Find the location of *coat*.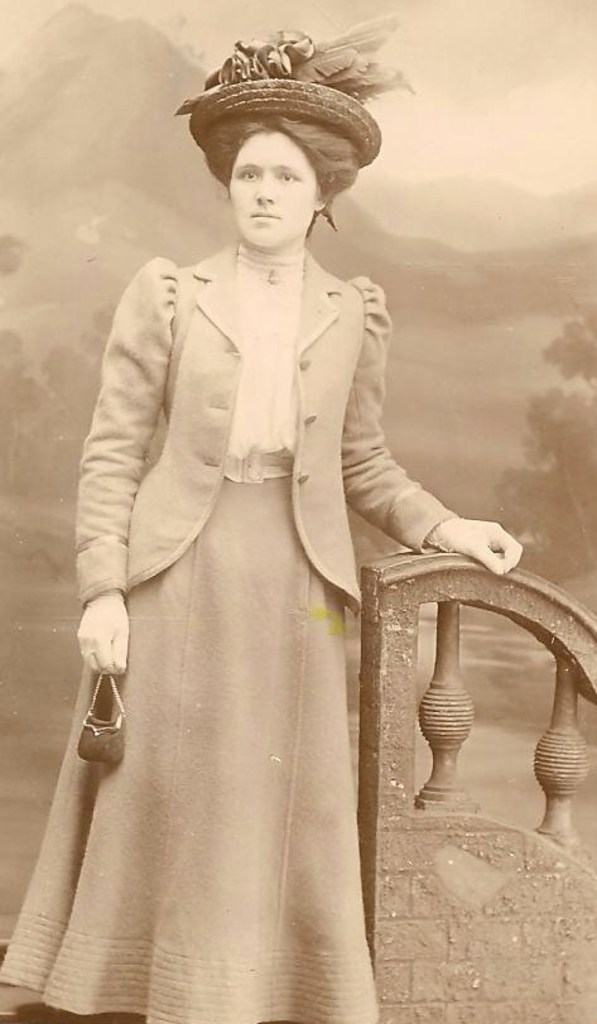
Location: 111,154,462,629.
